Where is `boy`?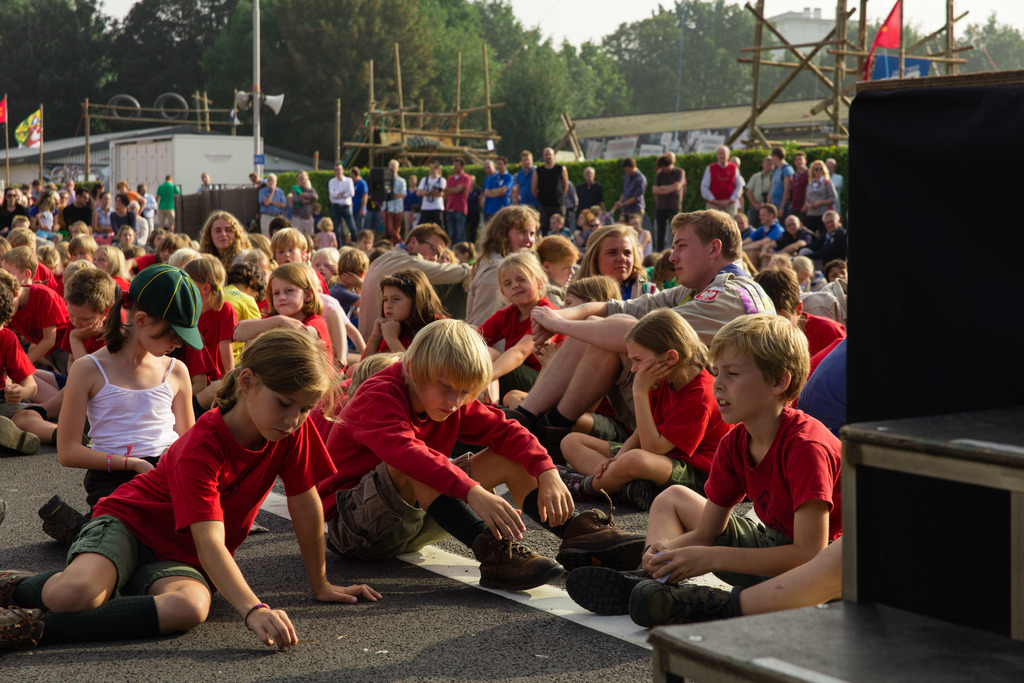
rect(24, 264, 125, 458).
